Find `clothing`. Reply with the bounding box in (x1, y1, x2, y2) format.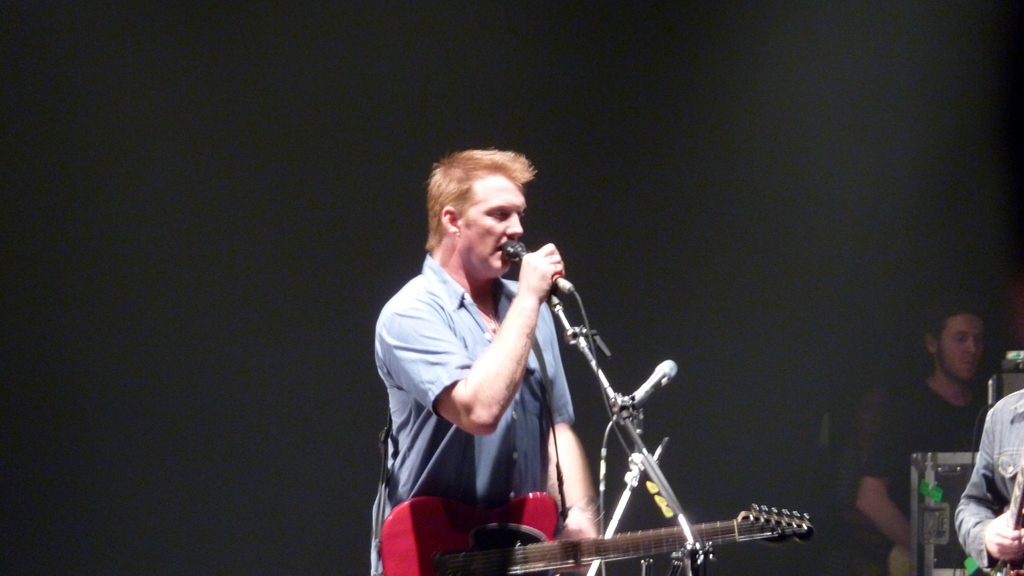
(367, 211, 609, 541).
